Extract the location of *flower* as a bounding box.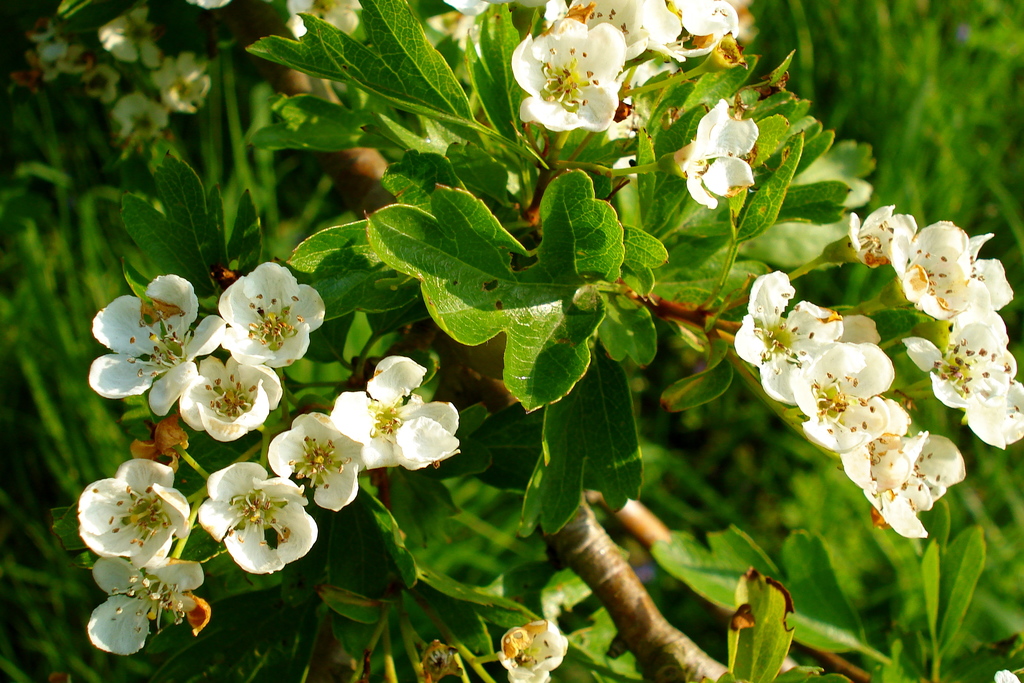
crop(506, 13, 624, 131).
